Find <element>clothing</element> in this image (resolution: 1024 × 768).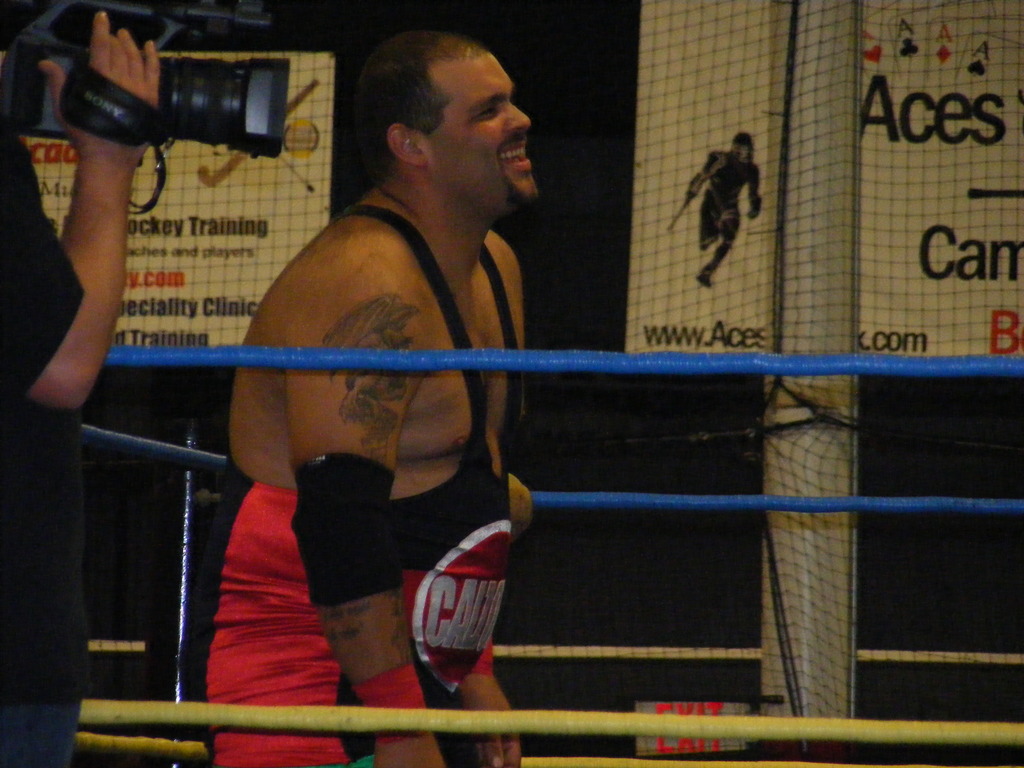
box(200, 197, 548, 767).
